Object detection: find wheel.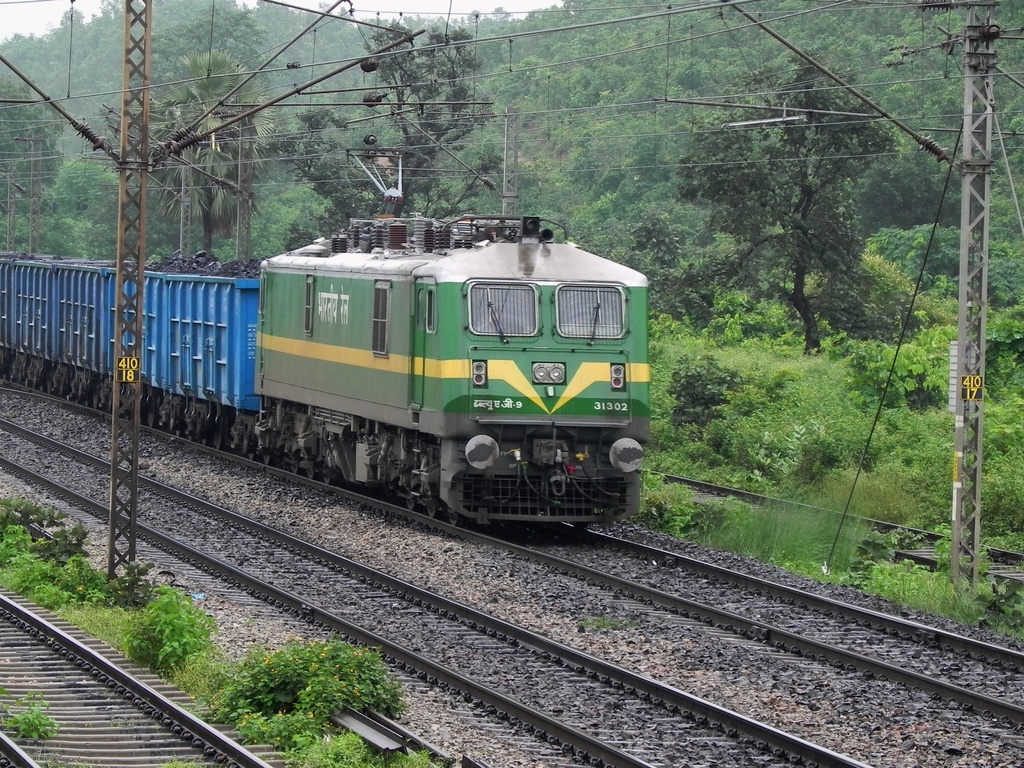
[x1=200, y1=434, x2=209, y2=447].
